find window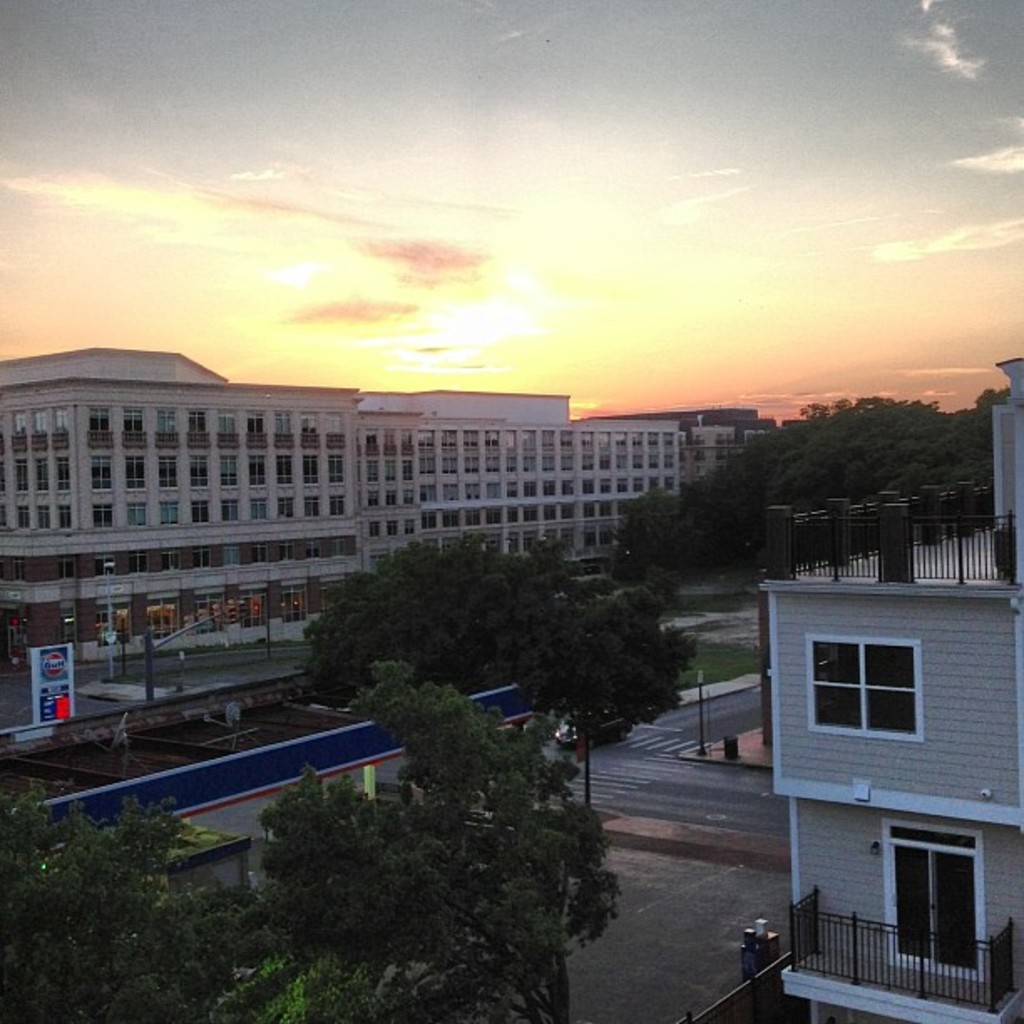
{"left": 328, "top": 455, "right": 346, "bottom": 484}
